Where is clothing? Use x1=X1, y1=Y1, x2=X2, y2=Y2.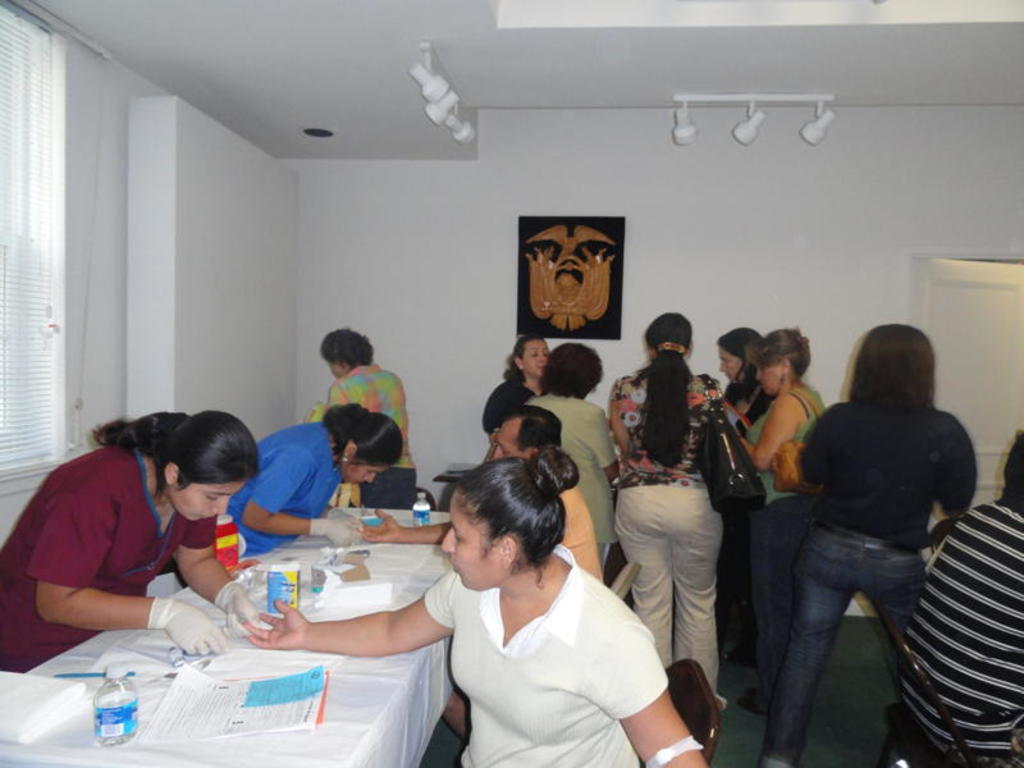
x1=609, y1=366, x2=724, y2=488.
